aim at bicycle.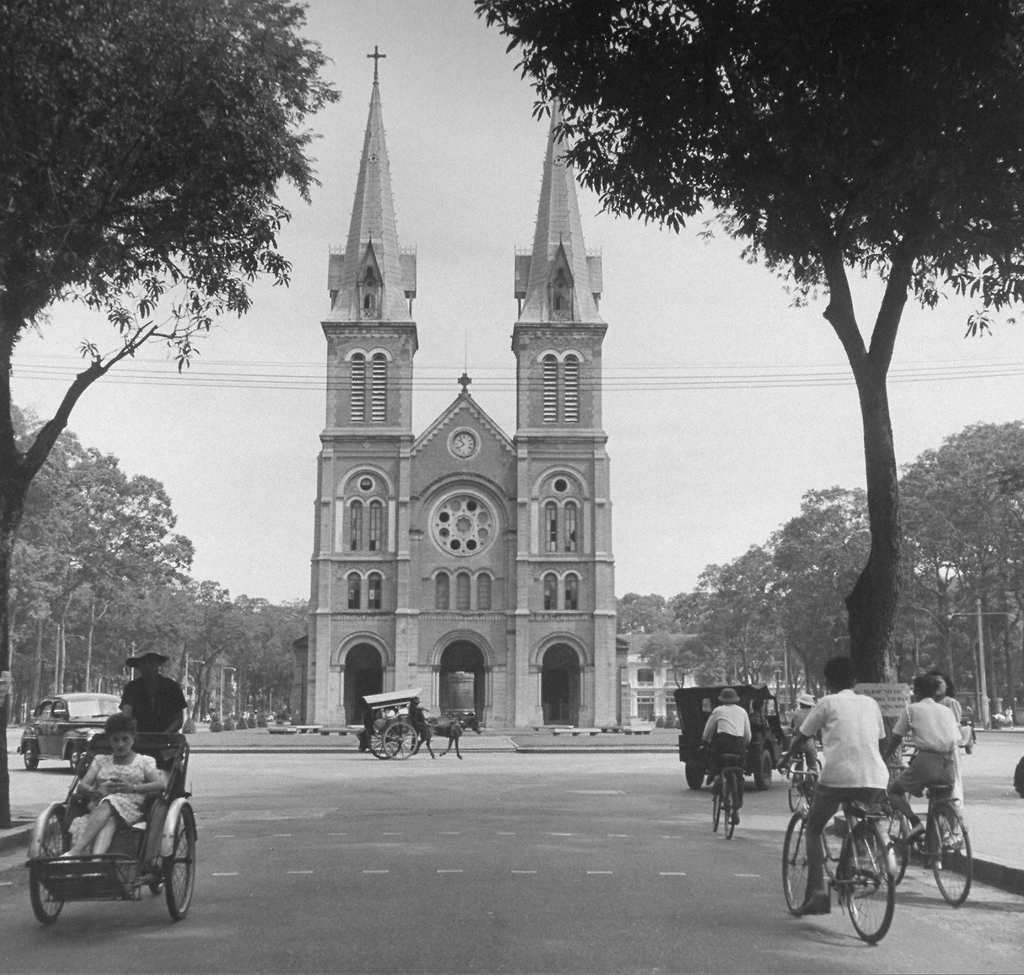
Aimed at locate(698, 744, 746, 841).
